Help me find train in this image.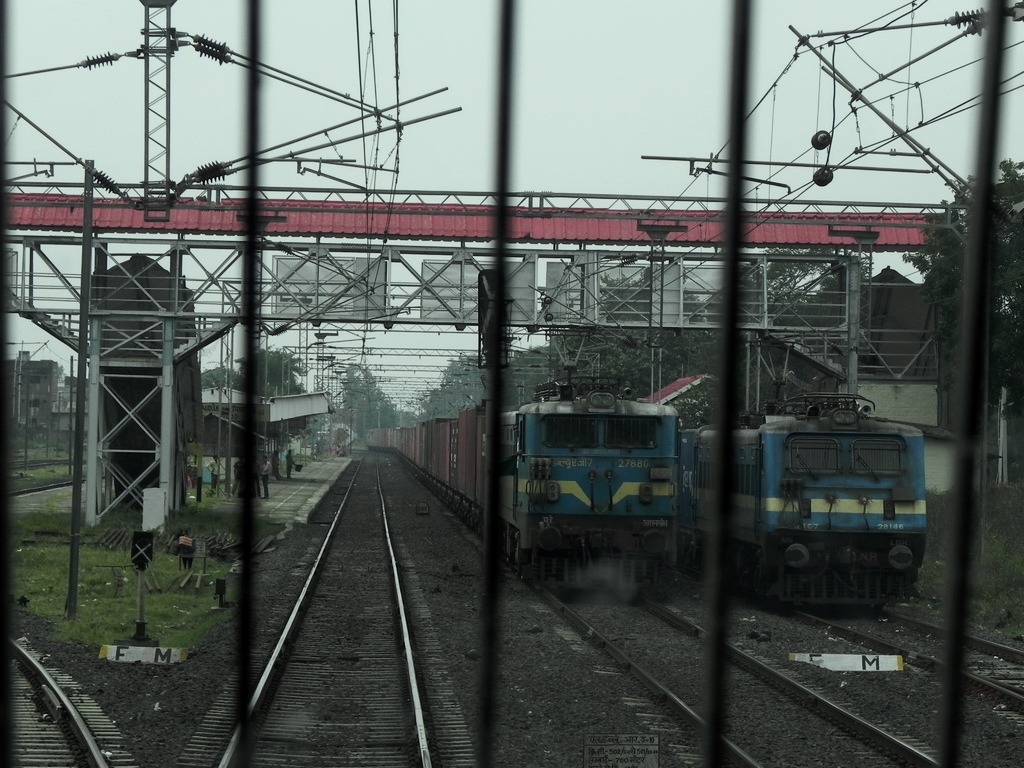
Found it: l=690, t=387, r=924, b=609.
